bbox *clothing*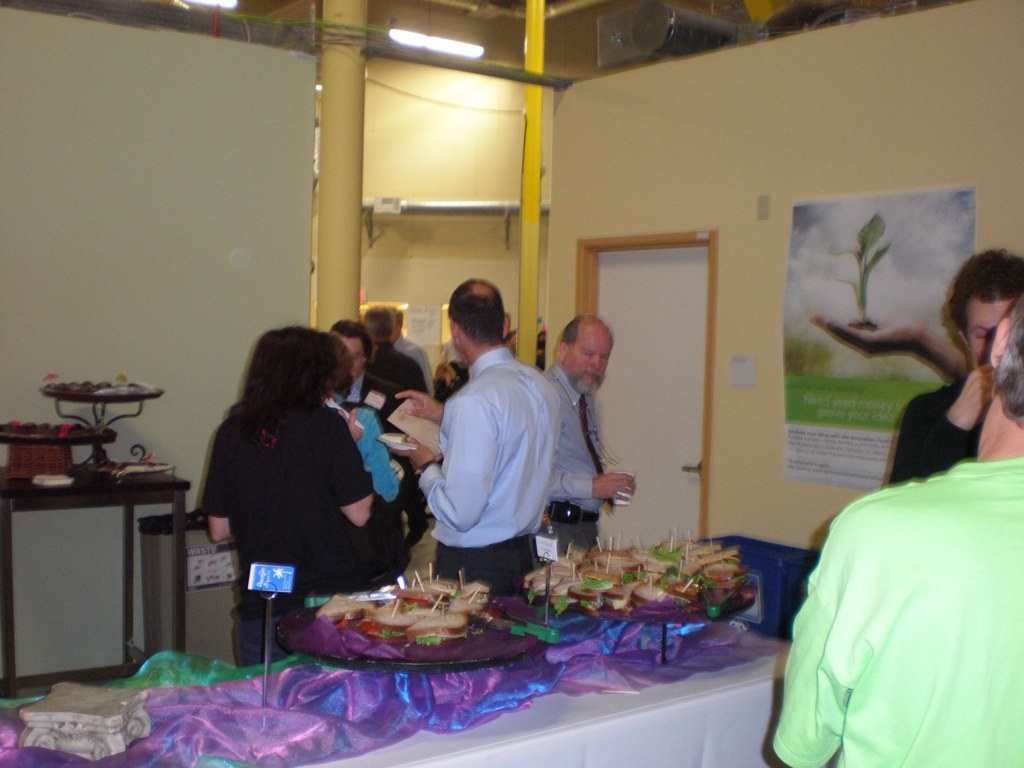
locate(548, 362, 616, 550)
